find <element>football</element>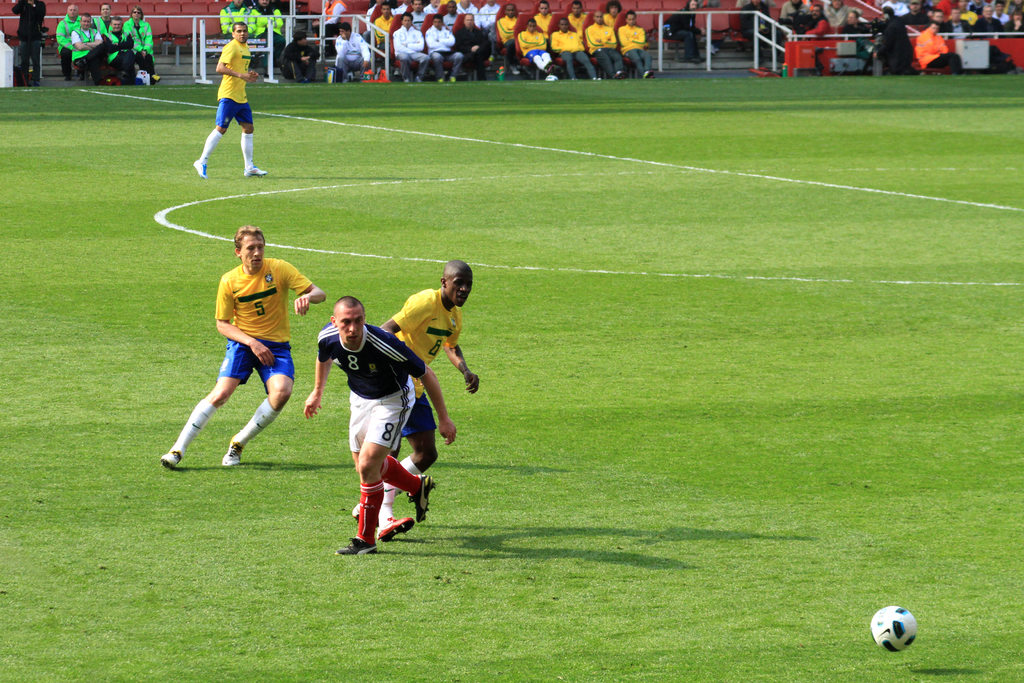
x1=872 y1=603 x2=917 y2=654
